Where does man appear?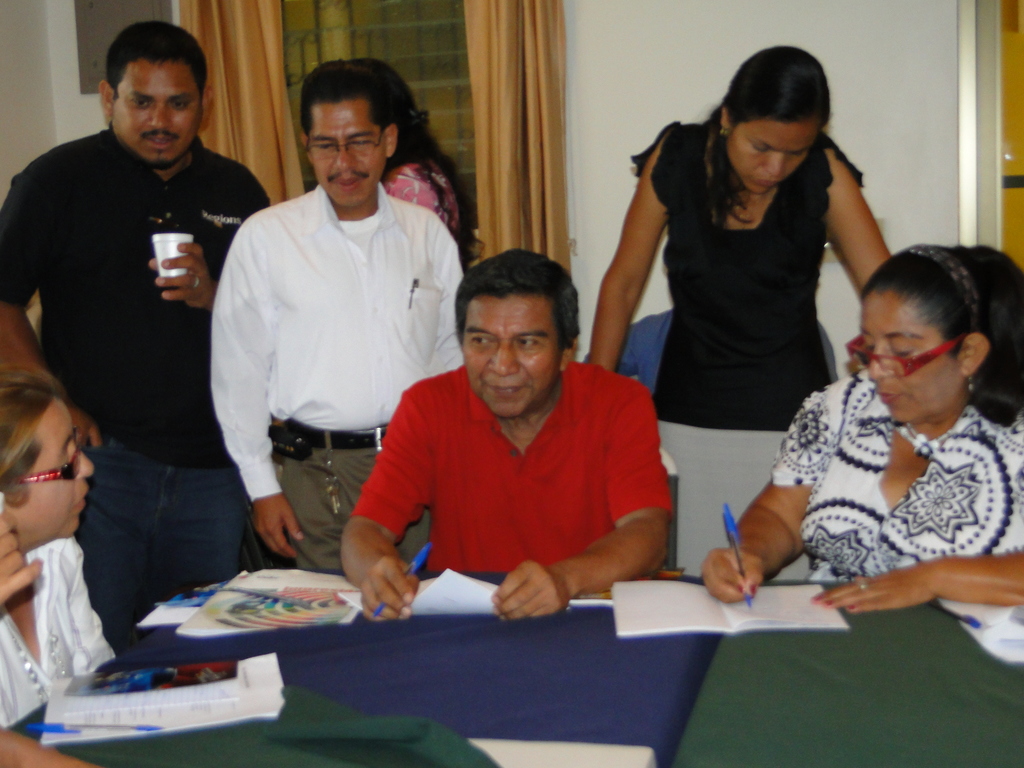
Appears at {"x1": 339, "y1": 250, "x2": 676, "y2": 622}.
